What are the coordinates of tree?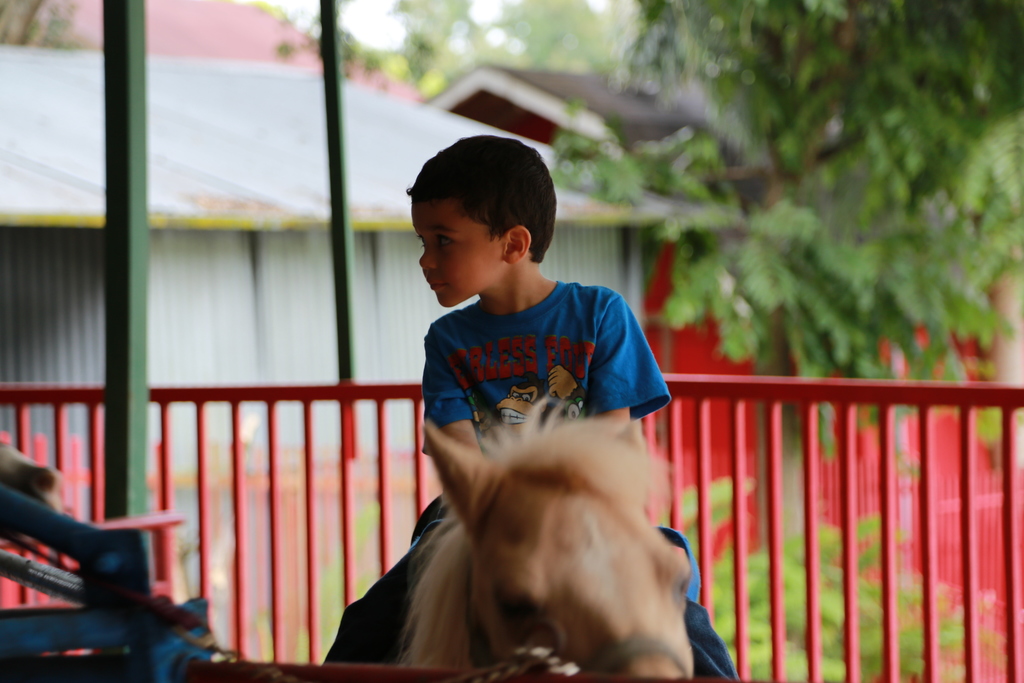
left=260, top=0, right=552, bottom=101.
